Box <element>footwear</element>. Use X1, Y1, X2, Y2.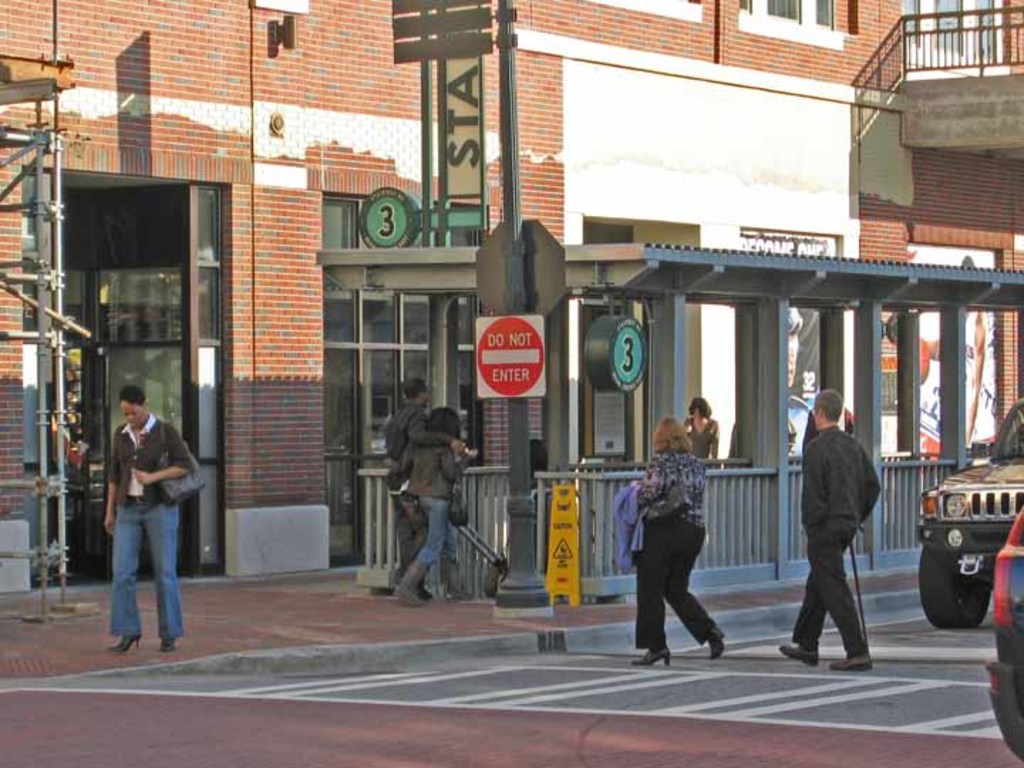
781, 641, 818, 663.
